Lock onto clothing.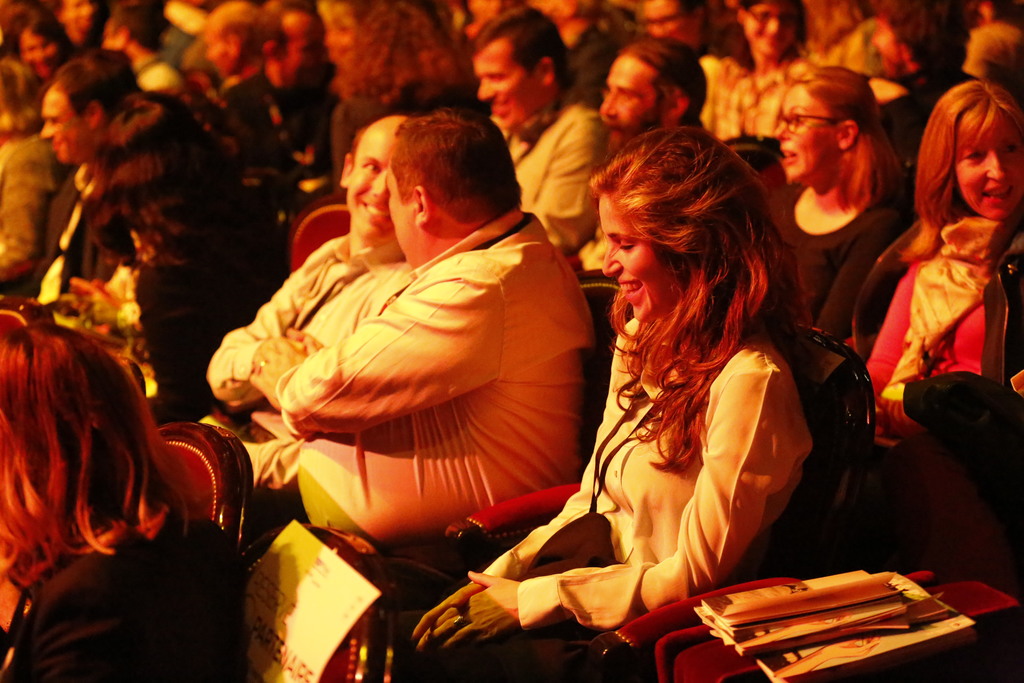
Locked: rect(181, 230, 416, 481).
